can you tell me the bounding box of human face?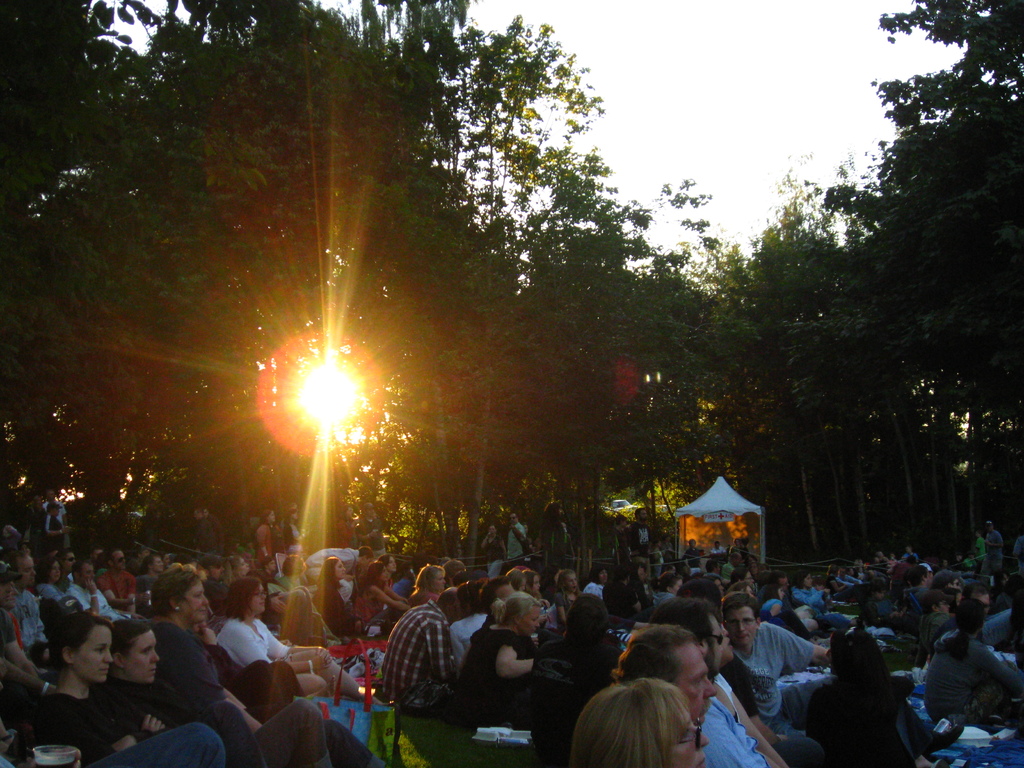
BBox(143, 554, 166, 573).
